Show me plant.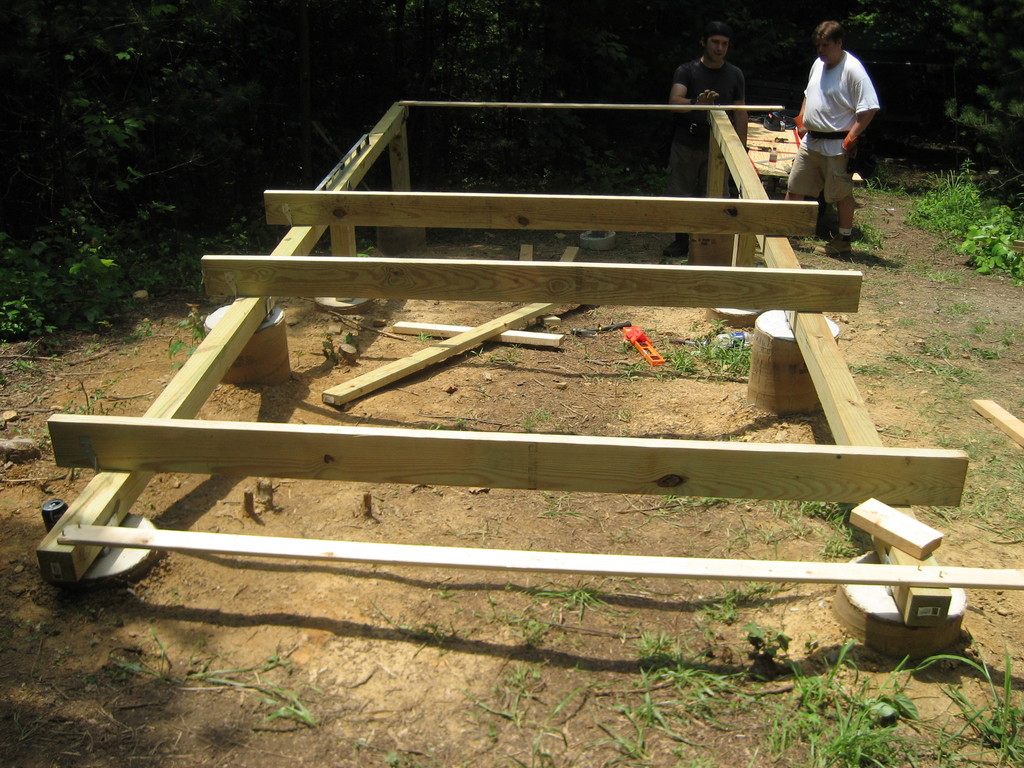
plant is here: 878, 419, 909, 442.
